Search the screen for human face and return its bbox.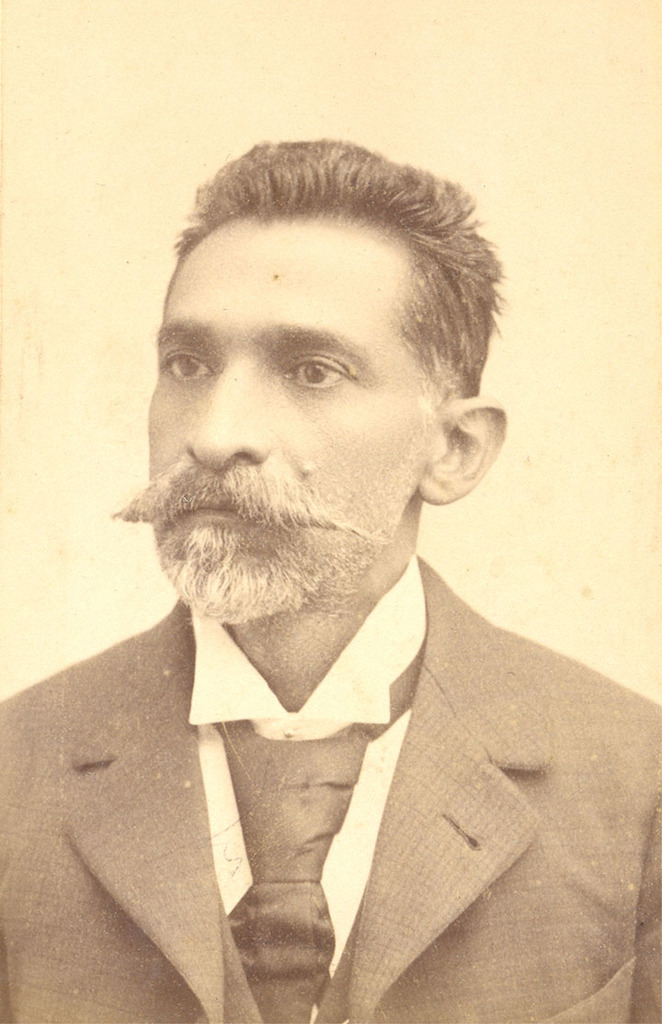
Found: box(150, 214, 439, 624).
